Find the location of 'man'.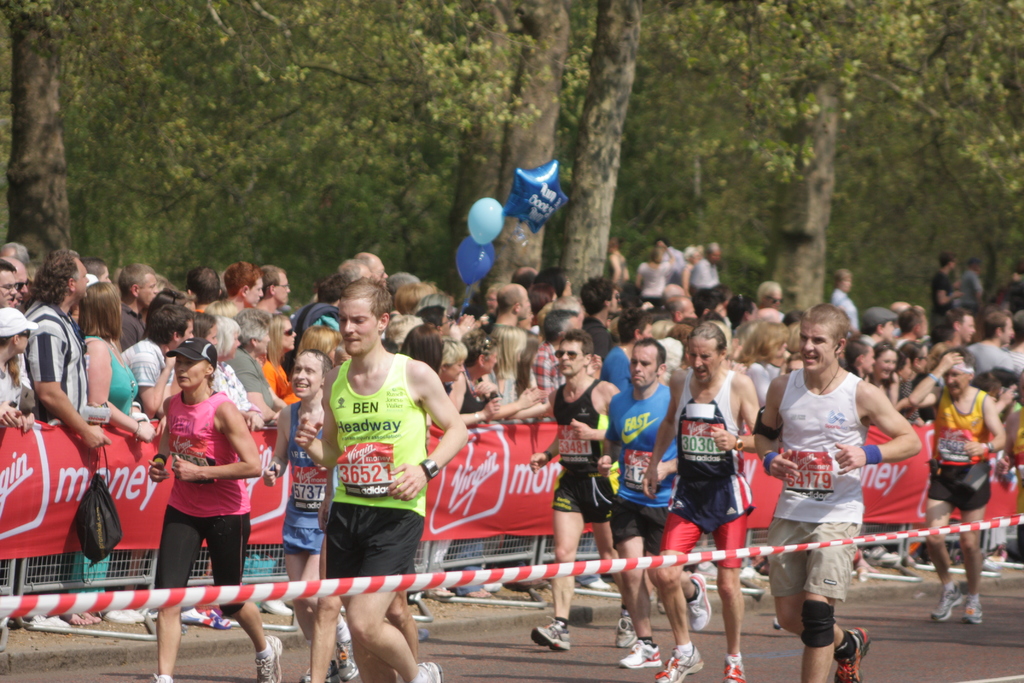
Location: detection(829, 266, 860, 336).
